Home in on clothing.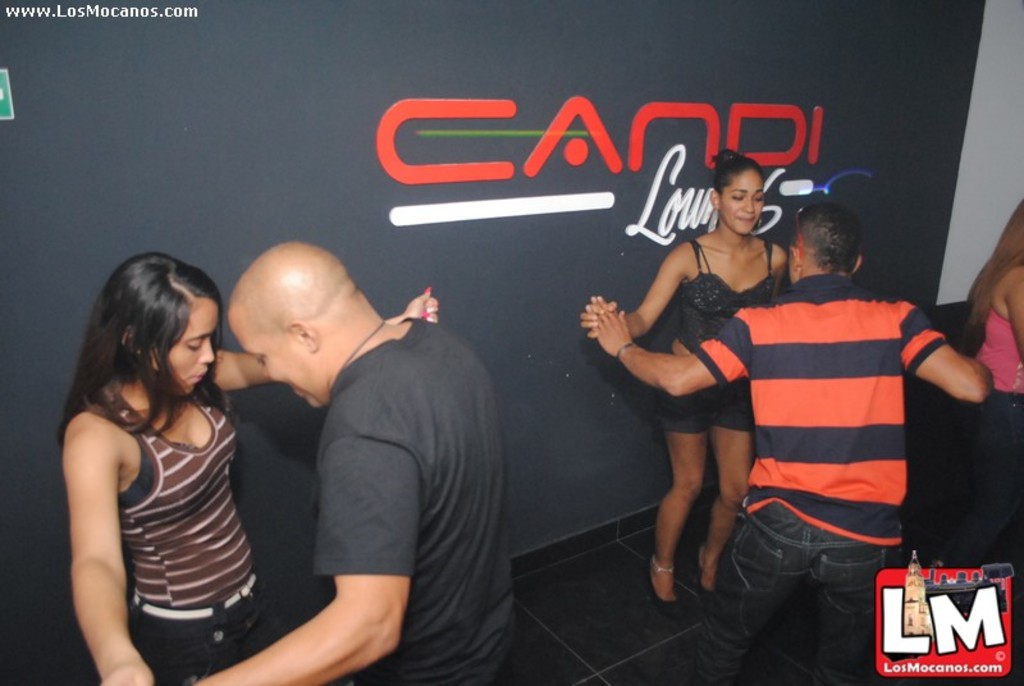
Homed in at <region>963, 308, 1023, 568</region>.
